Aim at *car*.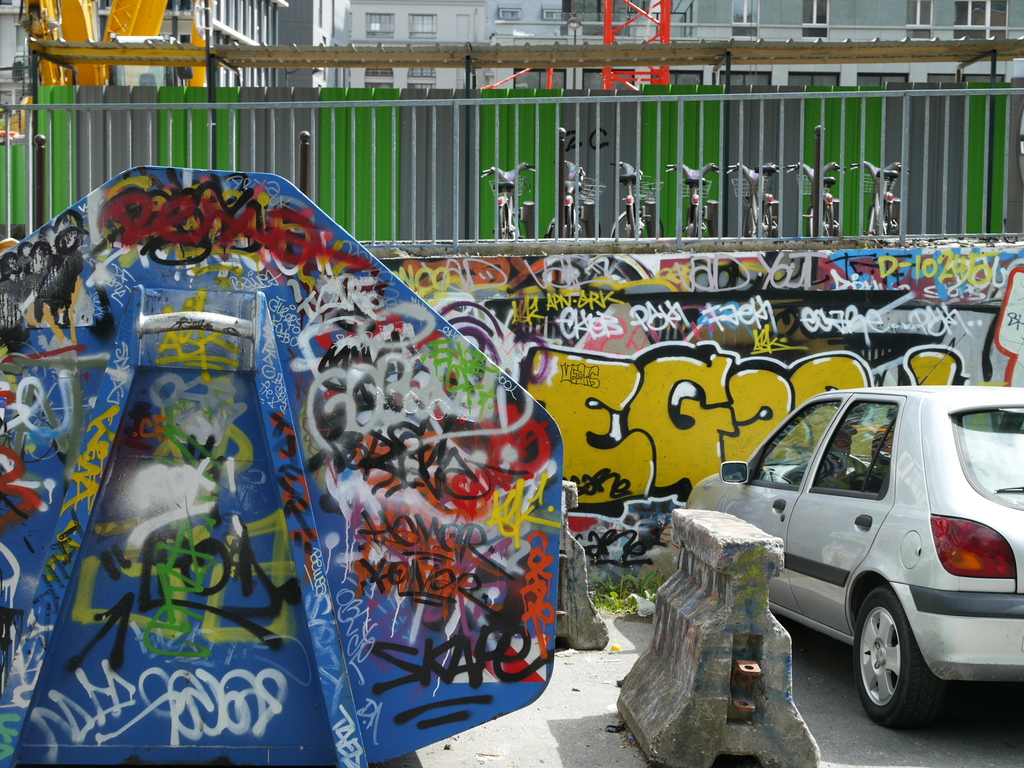
Aimed at x1=687, y1=328, x2=1023, y2=728.
